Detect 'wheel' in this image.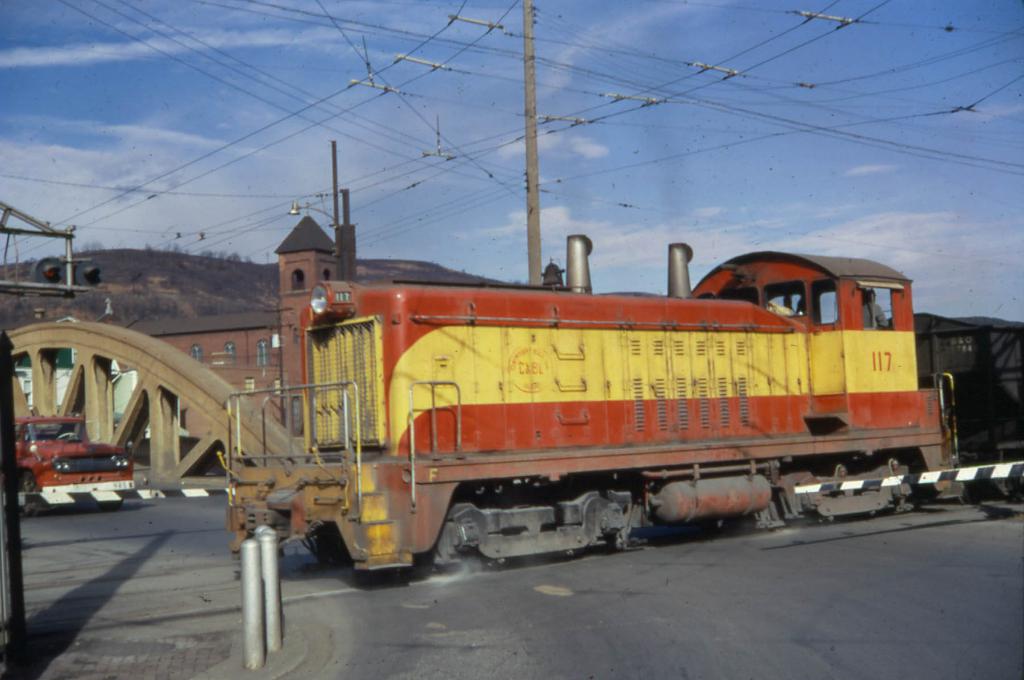
Detection: locate(98, 502, 120, 509).
